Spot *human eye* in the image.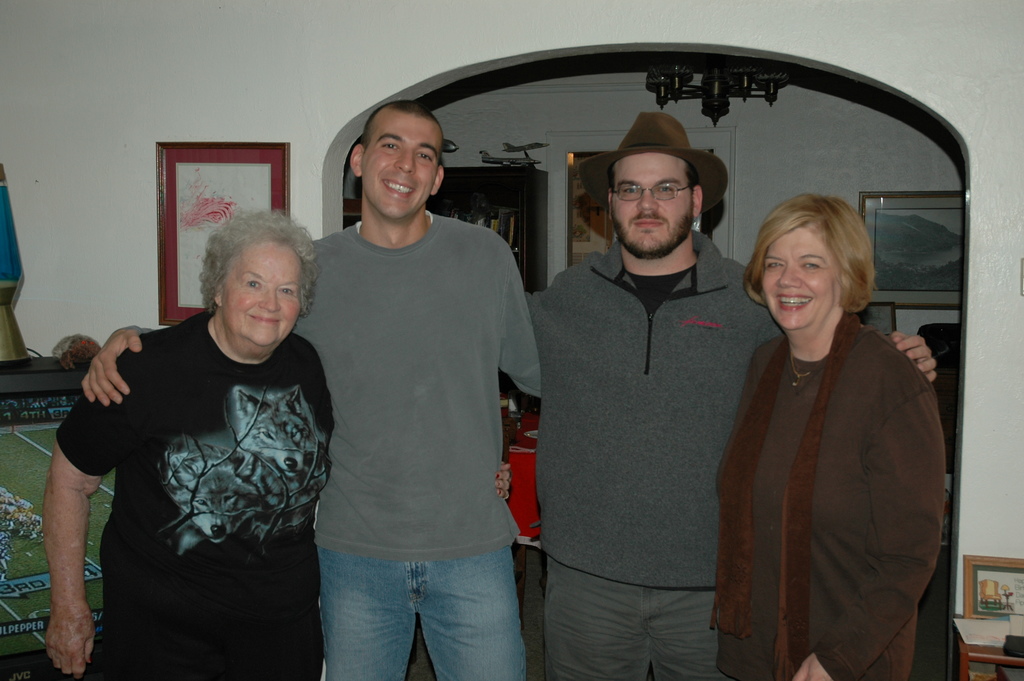
*human eye* found at (797, 256, 826, 274).
